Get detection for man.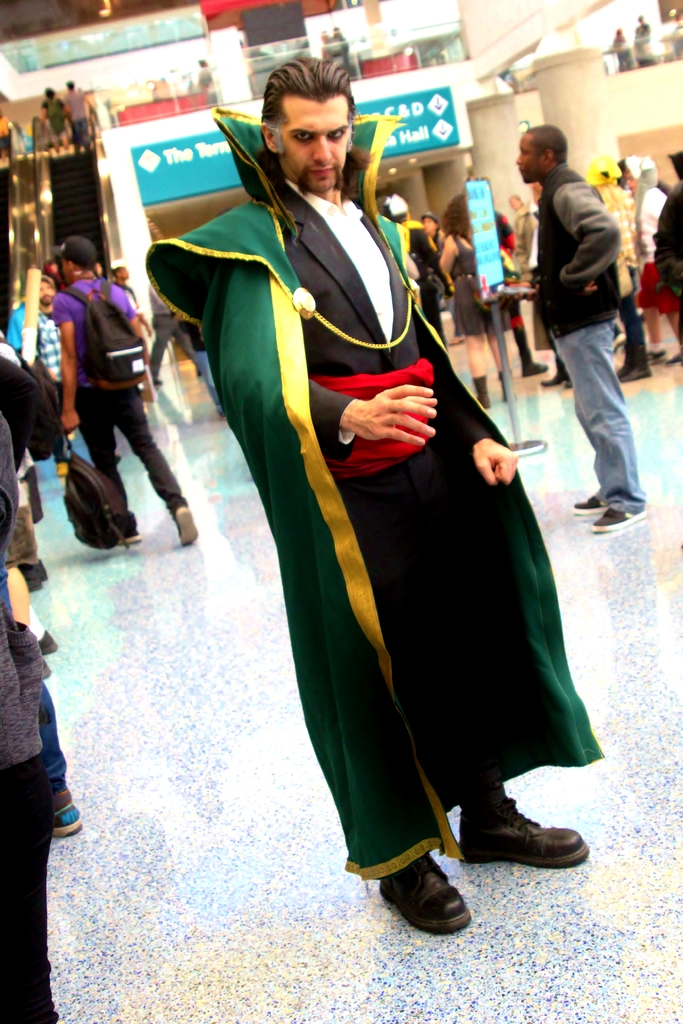
Detection: (515,118,664,508).
